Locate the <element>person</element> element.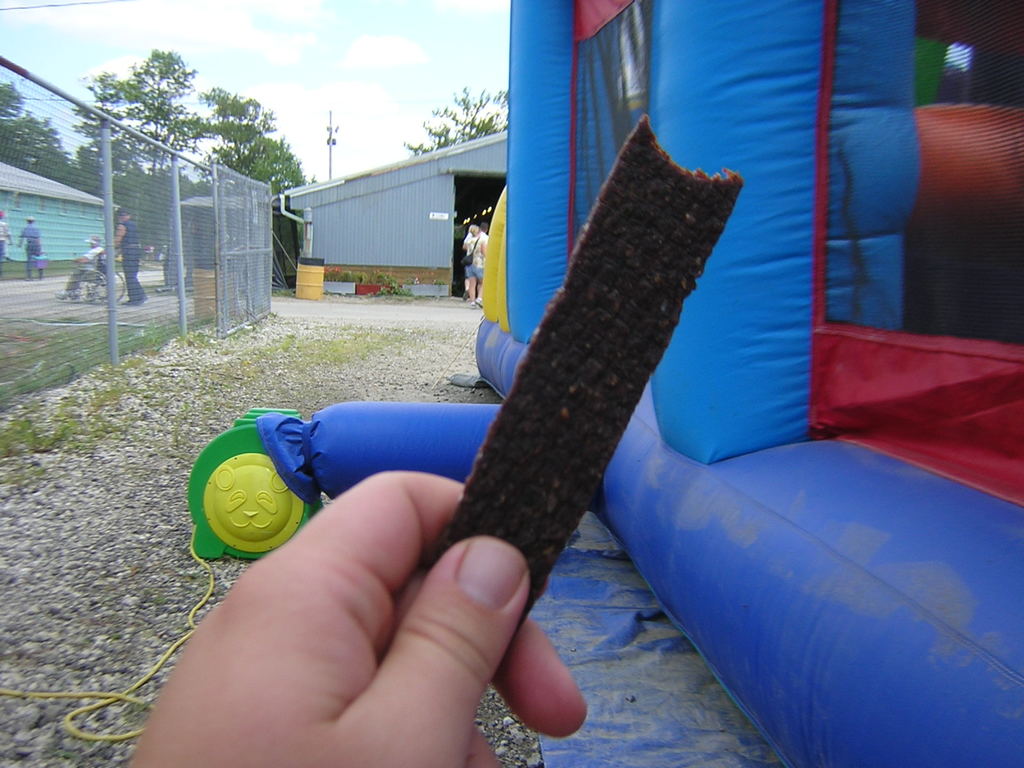
Element bbox: bbox(54, 235, 105, 301).
